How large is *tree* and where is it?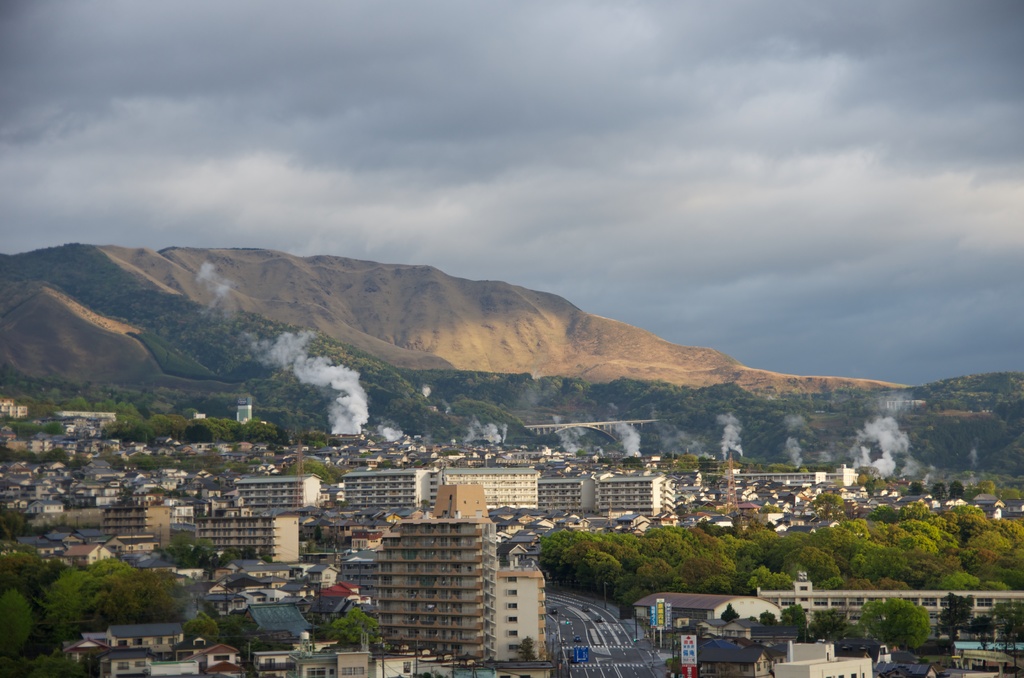
Bounding box: {"left": 973, "top": 479, "right": 998, "bottom": 497}.
